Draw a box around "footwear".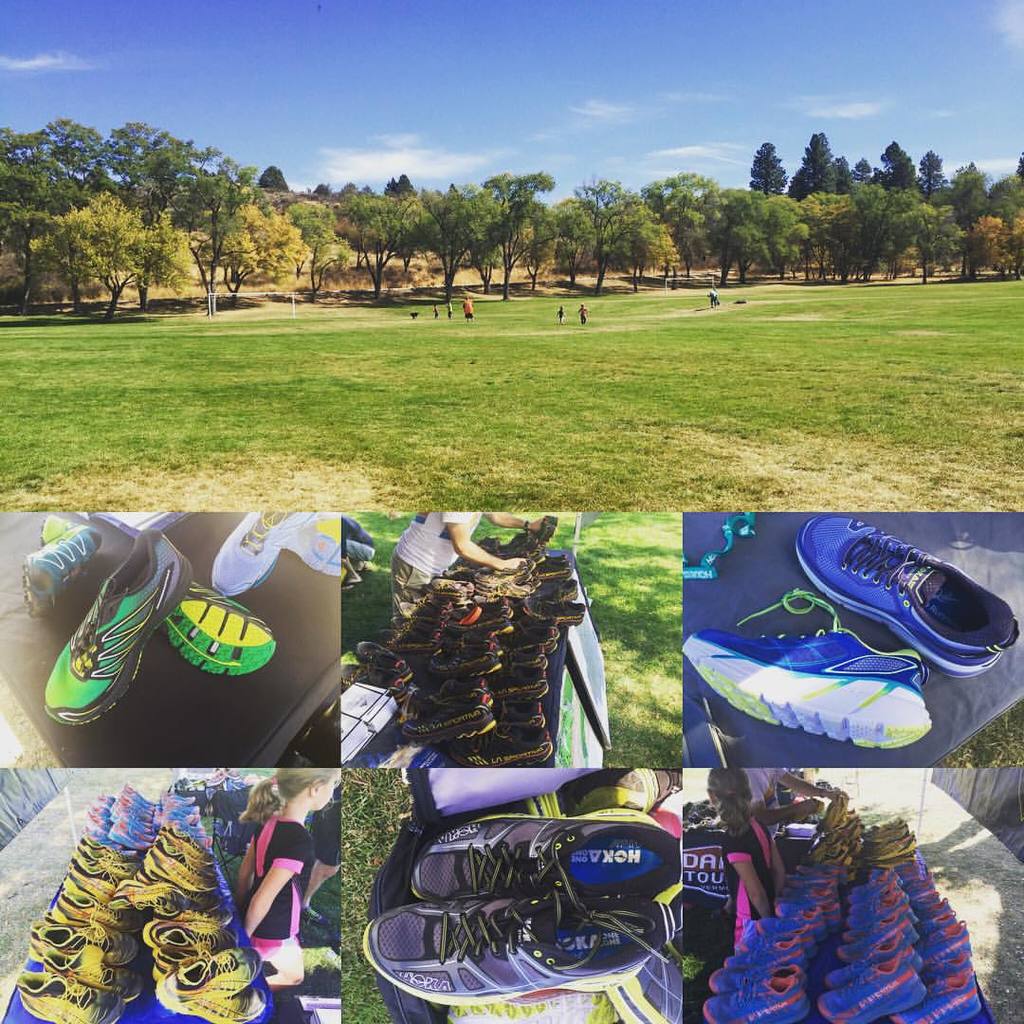
<box>353,886,684,990</box>.
